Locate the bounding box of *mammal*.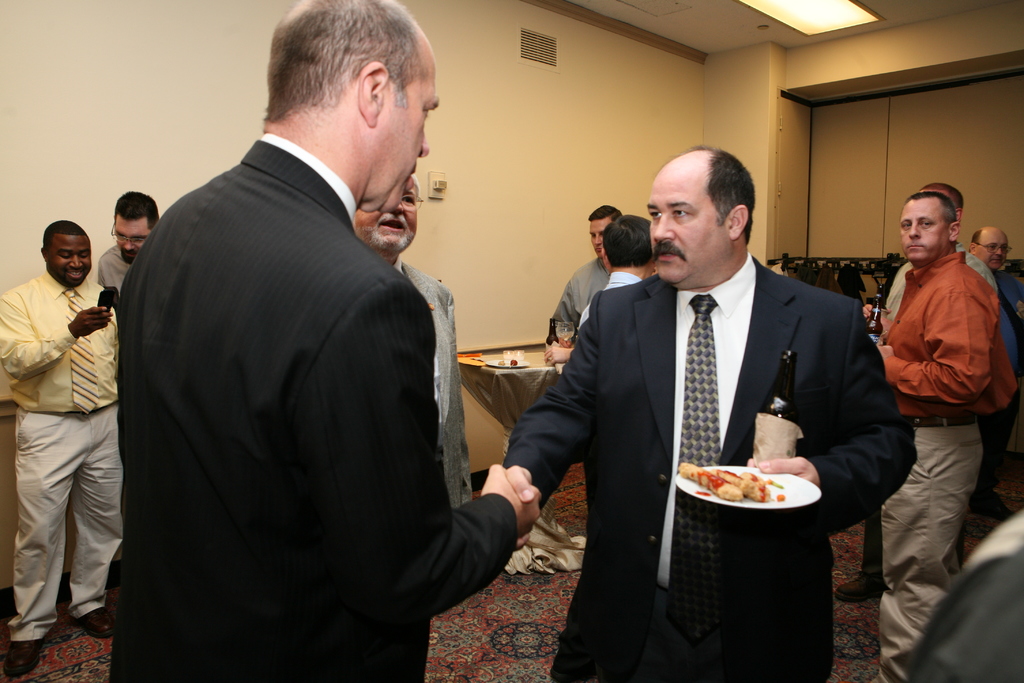
Bounding box: {"x1": 0, "y1": 220, "x2": 121, "y2": 675}.
